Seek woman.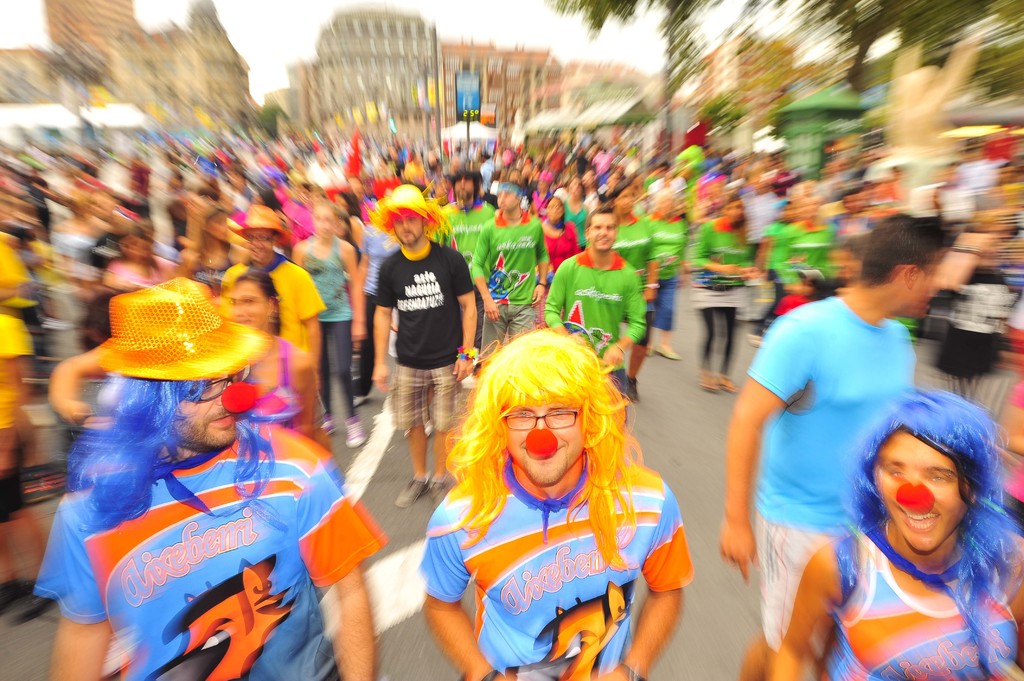
{"x1": 825, "y1": 373, "x2": 1013, "y2": 652}.
